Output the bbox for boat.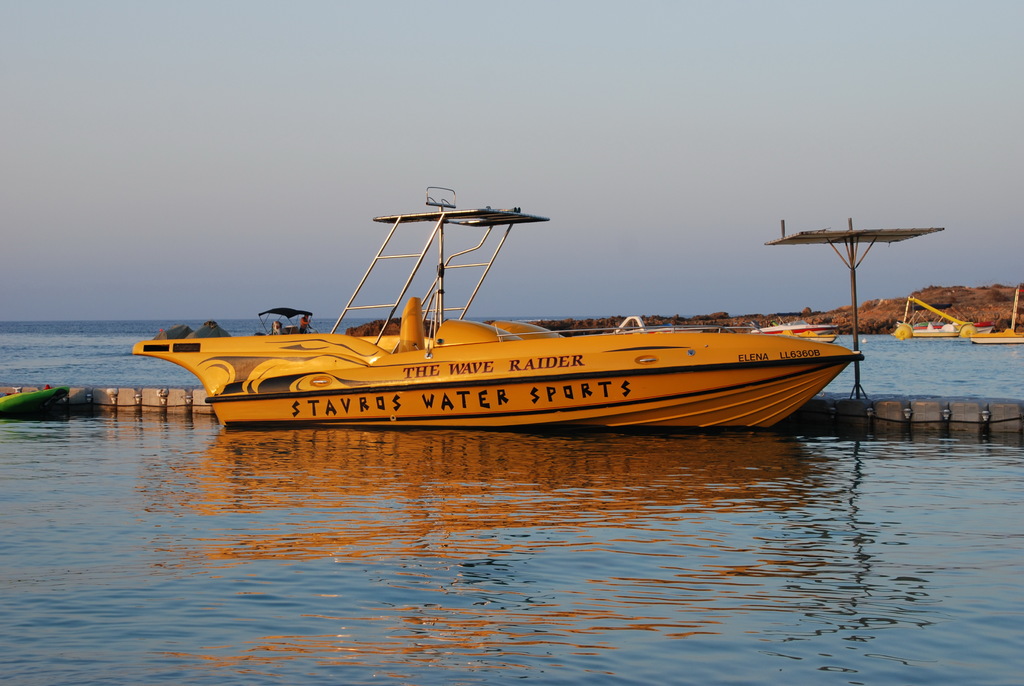
[x1=139, y1=195, x2=892, y2=442].
